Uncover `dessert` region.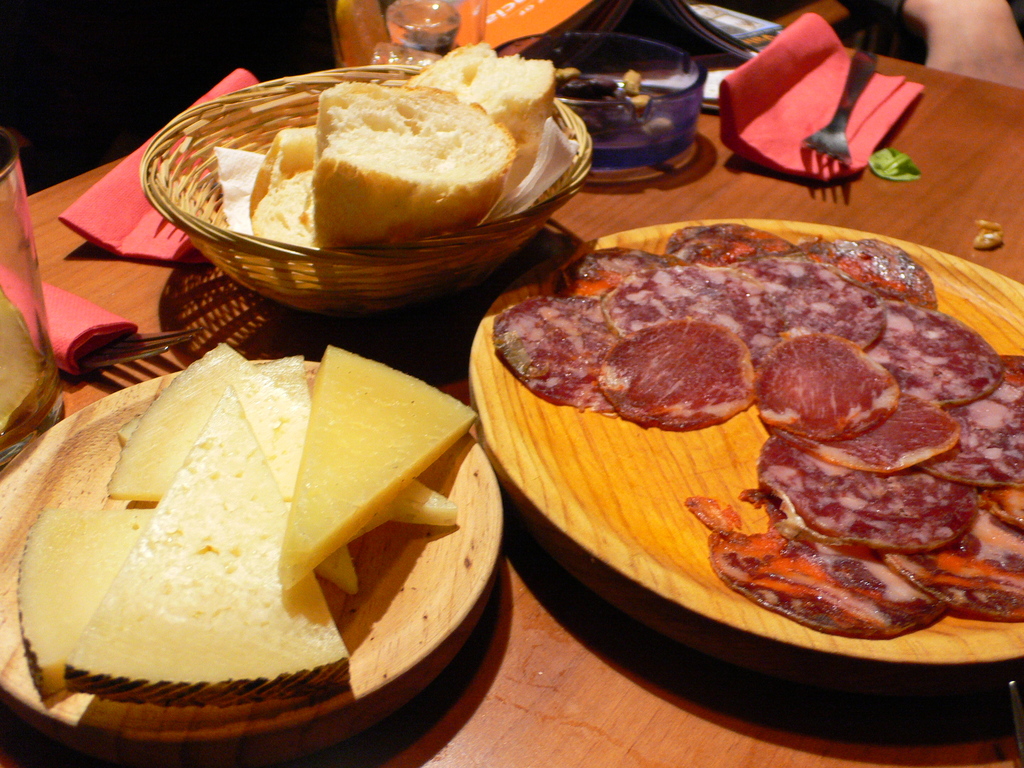
Uncovered: left=303, top=82, right=525, bottom=236.
